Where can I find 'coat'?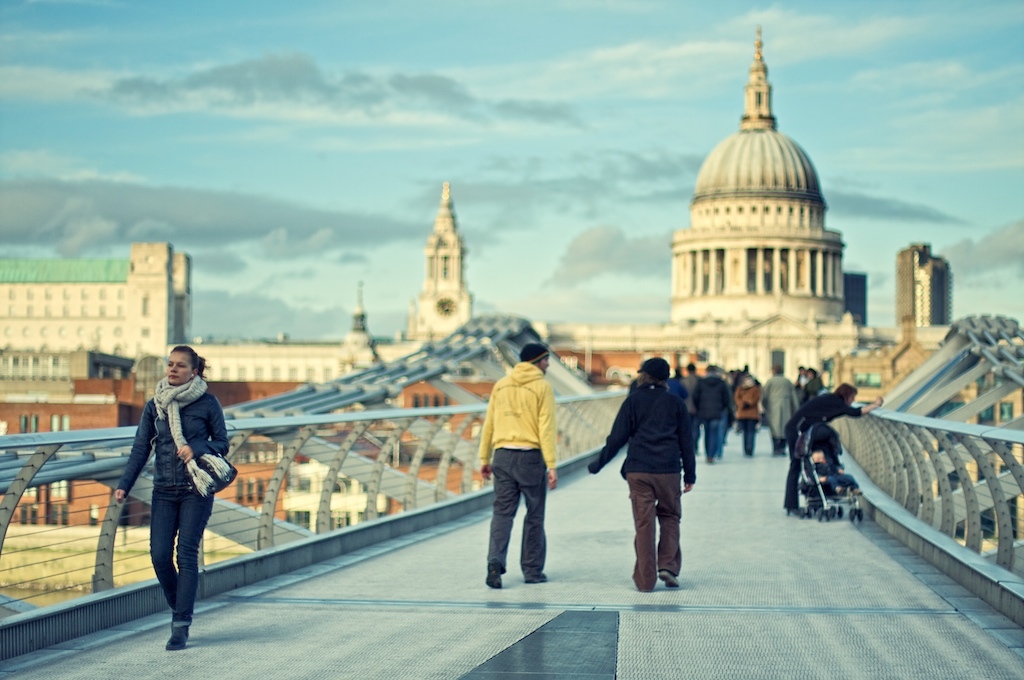
You can find it at locate(478, 358, 558, 467).
